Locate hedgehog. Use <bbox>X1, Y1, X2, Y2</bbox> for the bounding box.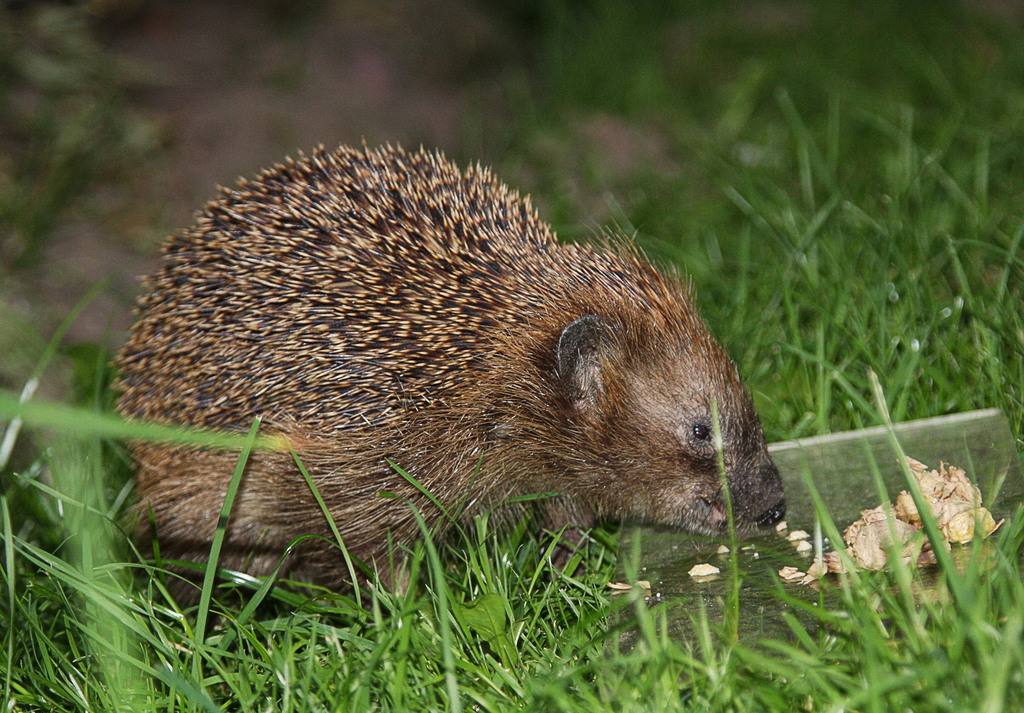
<bbox>104, 134, 788, 616</bbox>.
